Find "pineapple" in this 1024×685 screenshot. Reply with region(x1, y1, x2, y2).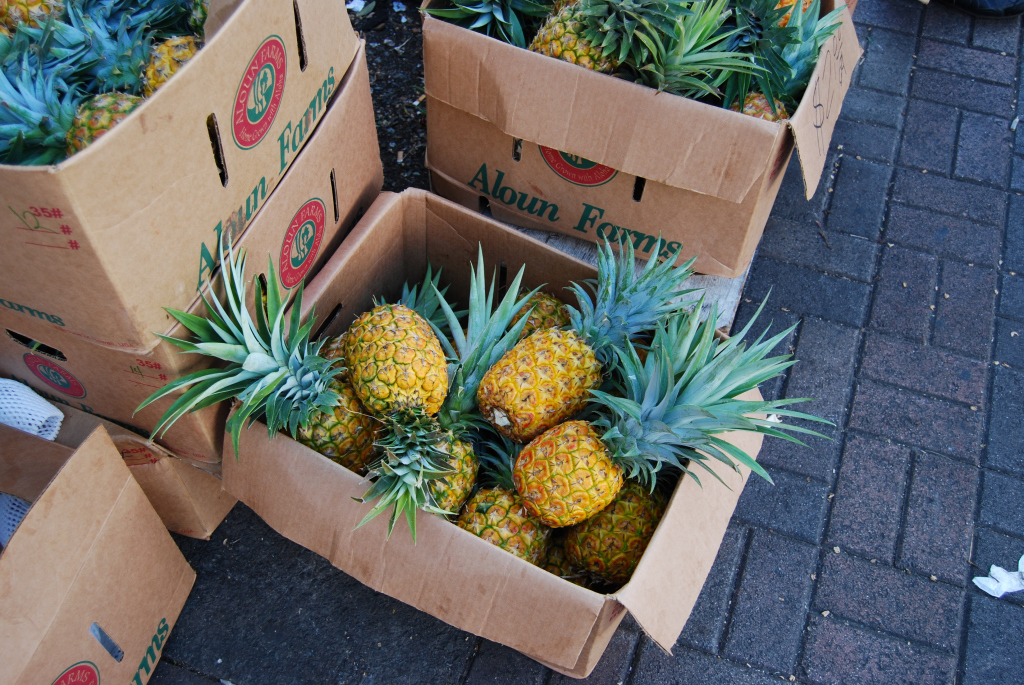
region(25, 0, 212, 97).
